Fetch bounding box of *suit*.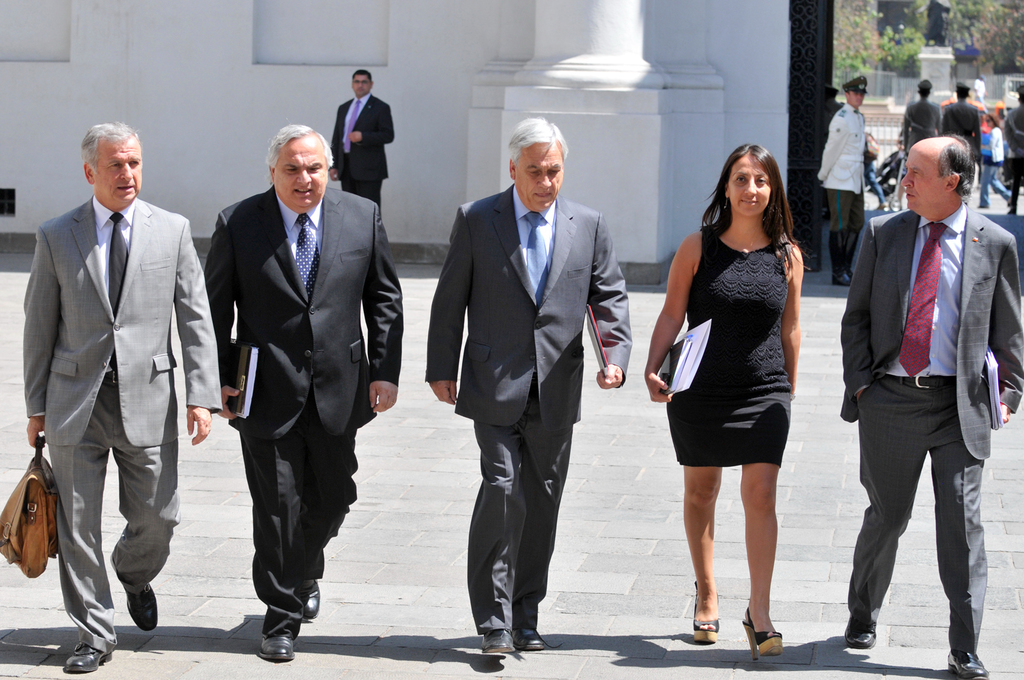
Bbox: 328, 93, 395, 209.
